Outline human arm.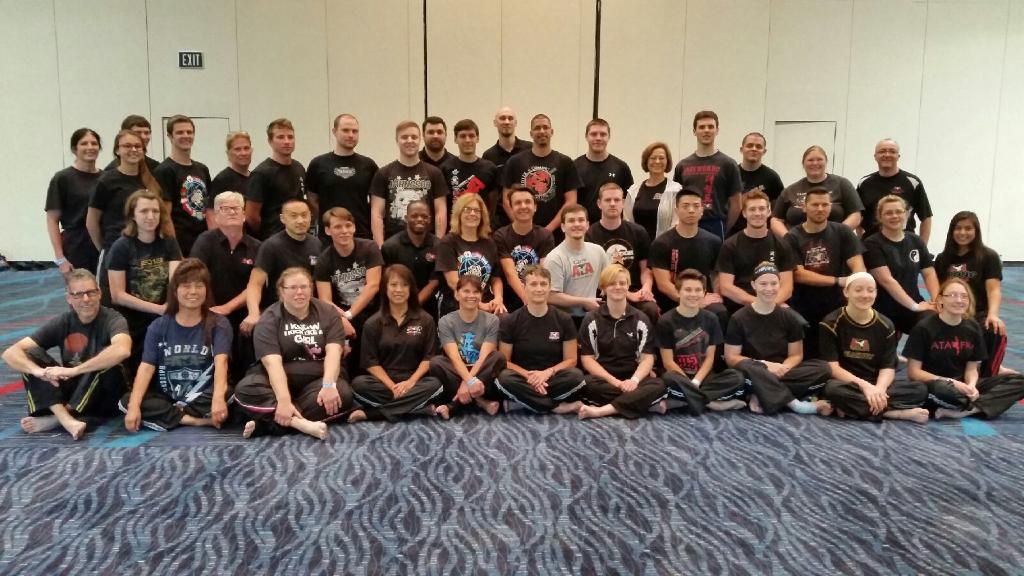
Outline: x1=768 y1=188 x2=790 y2=240.
